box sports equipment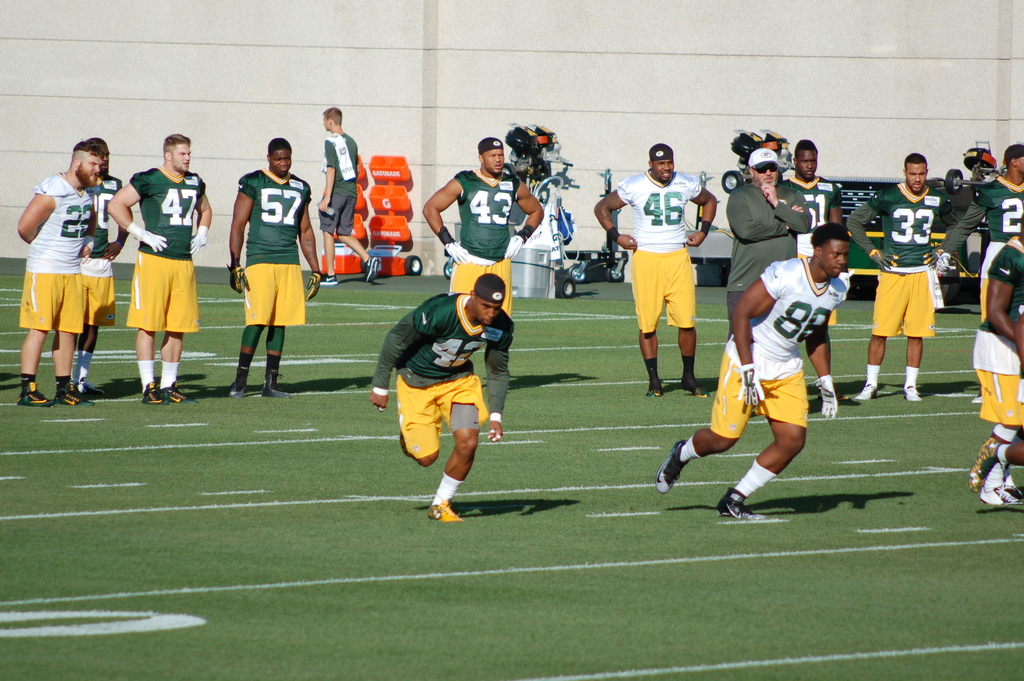
[305, 268, 323, 302]
